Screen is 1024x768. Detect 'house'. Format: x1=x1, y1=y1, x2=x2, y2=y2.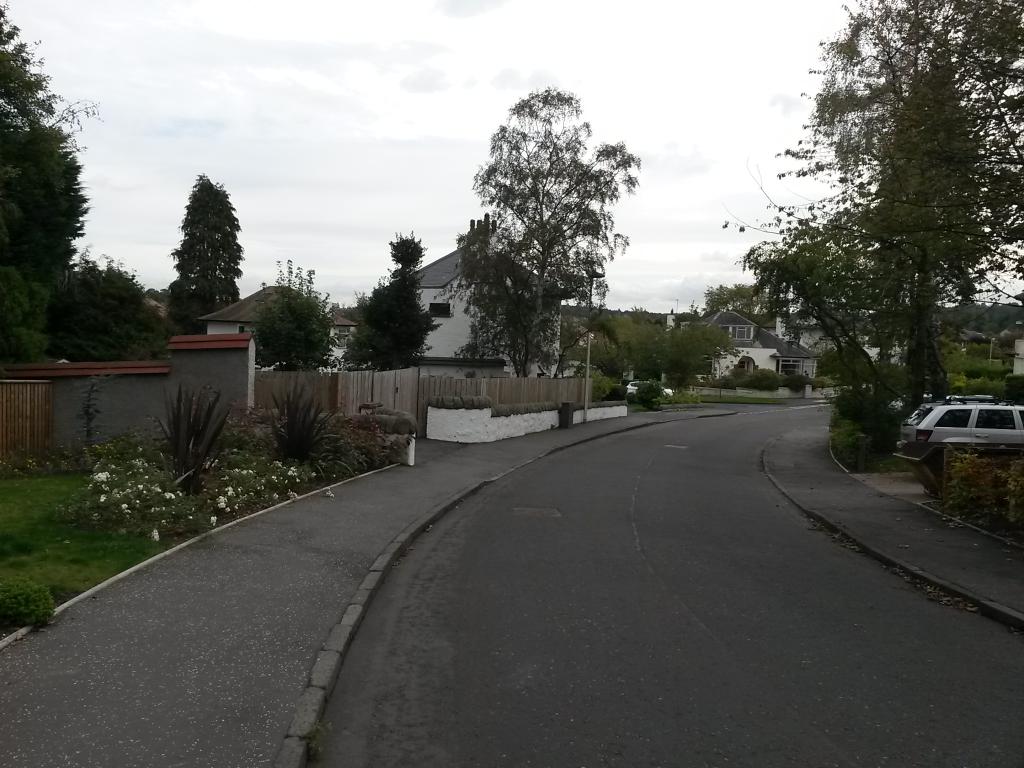
x1=184, y1=281, x2=365, y2=385.
